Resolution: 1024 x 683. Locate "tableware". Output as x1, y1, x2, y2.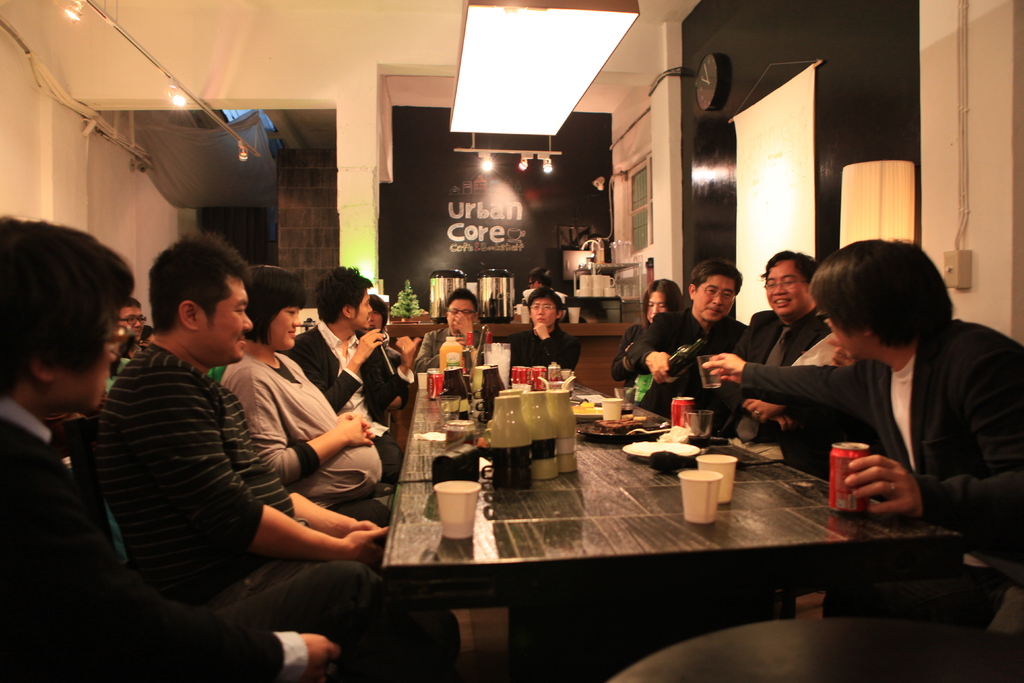
519, 390, 556, 440.
